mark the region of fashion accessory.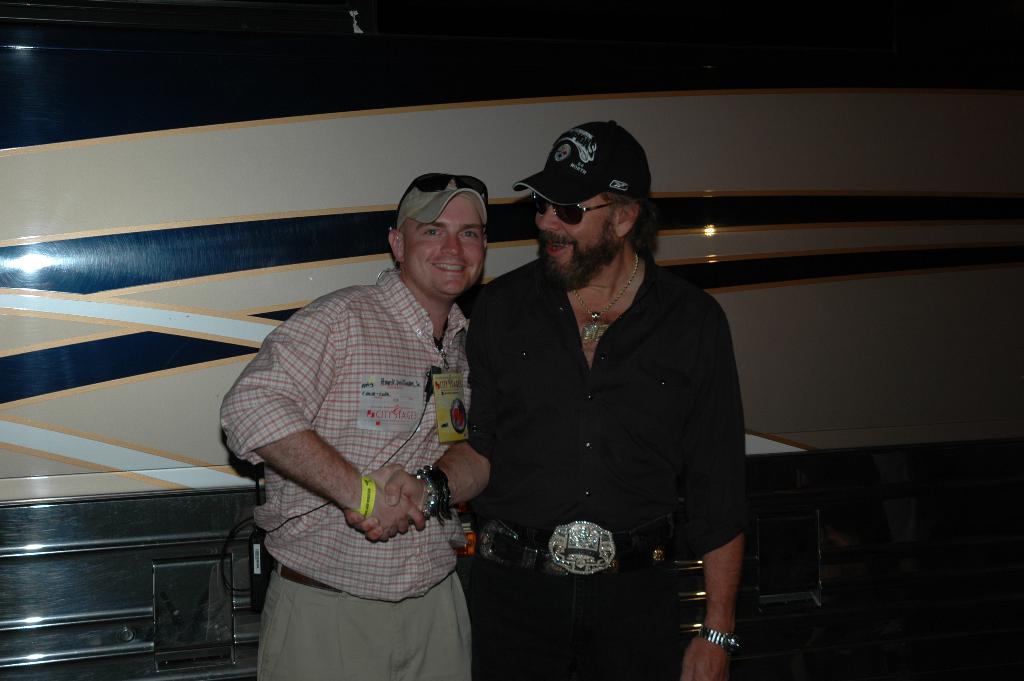
Region: bbox(275, 559, 349, 594).
